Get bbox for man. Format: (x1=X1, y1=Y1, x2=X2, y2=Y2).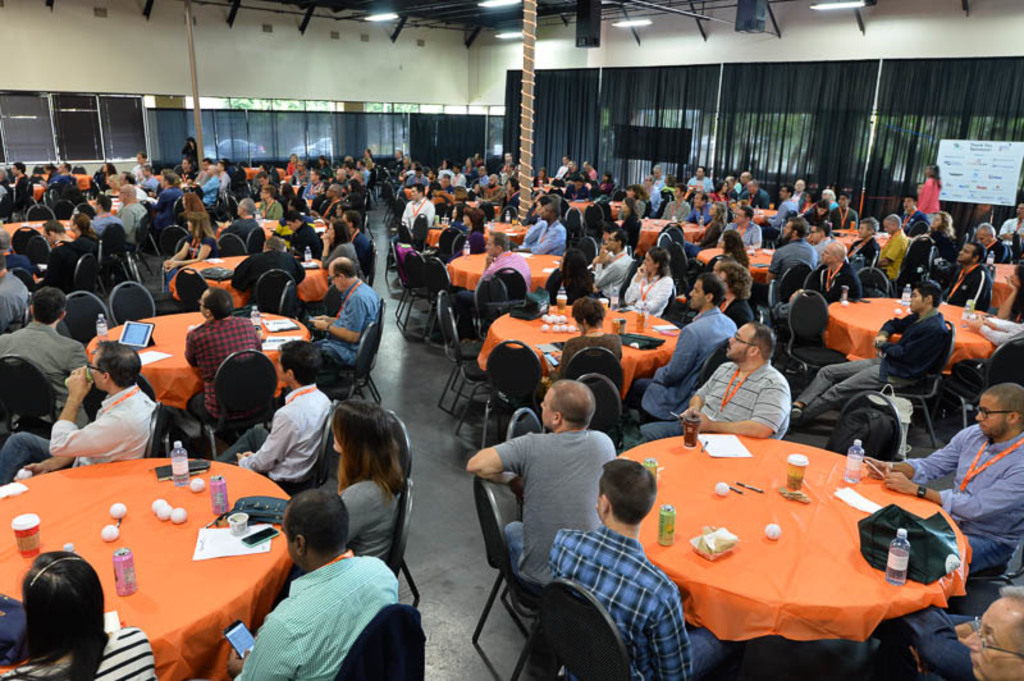
(x1=445, y1=157, x2=466, y2=187).
